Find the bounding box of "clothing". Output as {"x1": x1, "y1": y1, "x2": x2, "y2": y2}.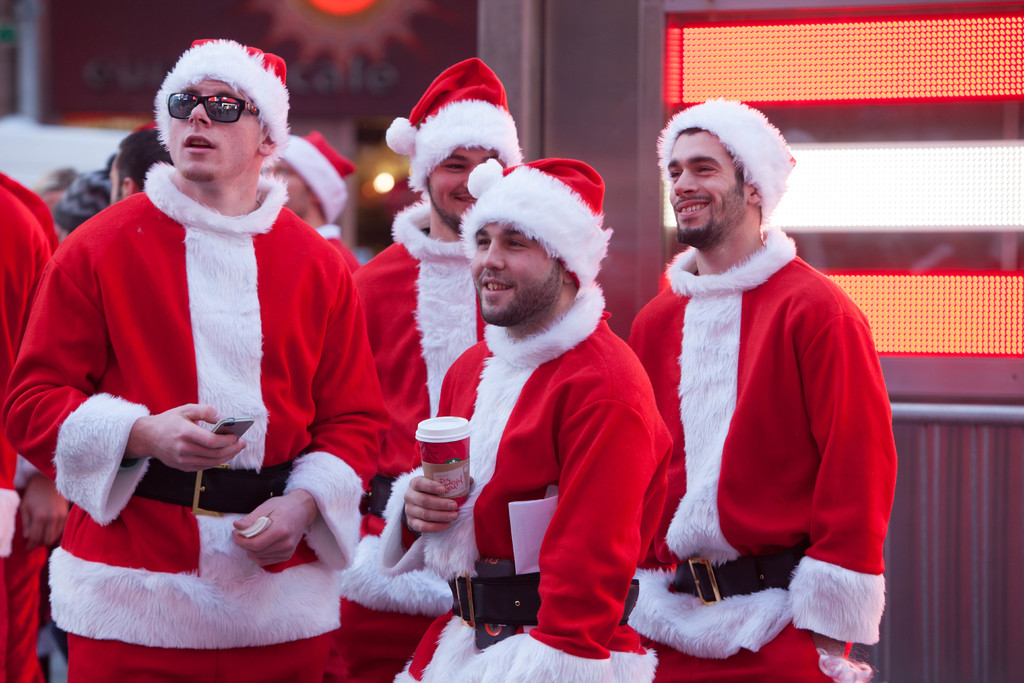
{"x1": 40, "y1": 144, "x2": 364, "y2": 648}.
